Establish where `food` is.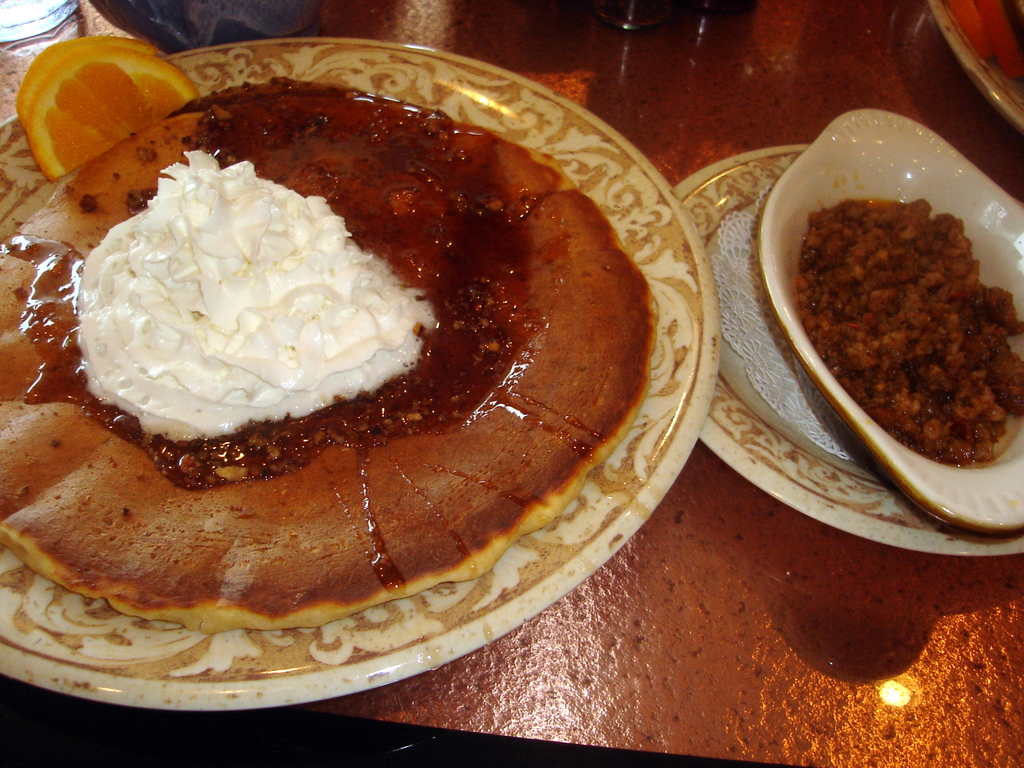
Established at x1=0 y1=37 x2=661 y2=636.
